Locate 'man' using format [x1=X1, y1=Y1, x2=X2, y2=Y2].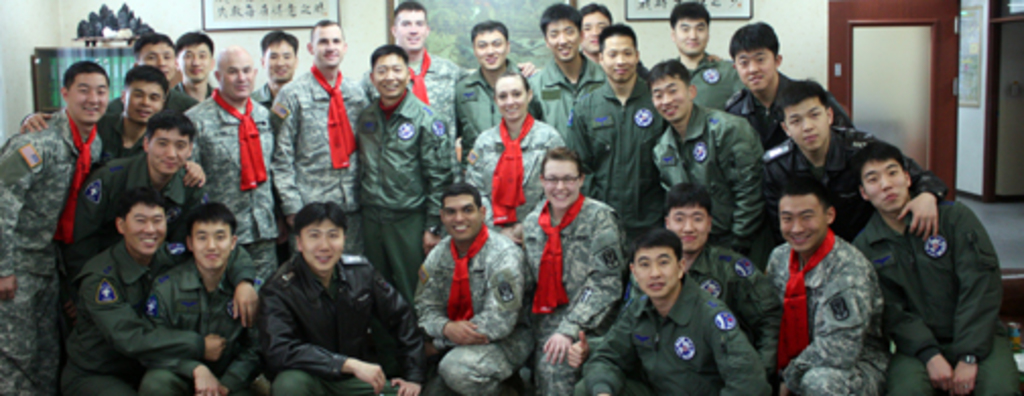
[x1=358, y1=0, x2=471, y2=122].
